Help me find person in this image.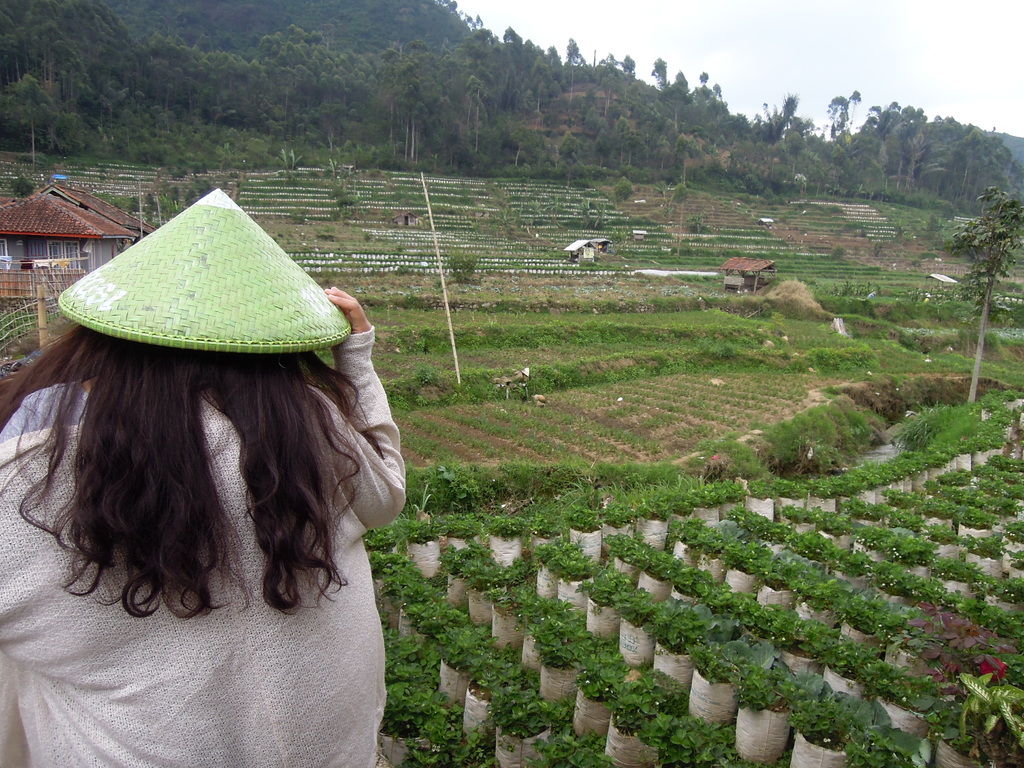
Found it: <box>20,142,438,755</box>.
